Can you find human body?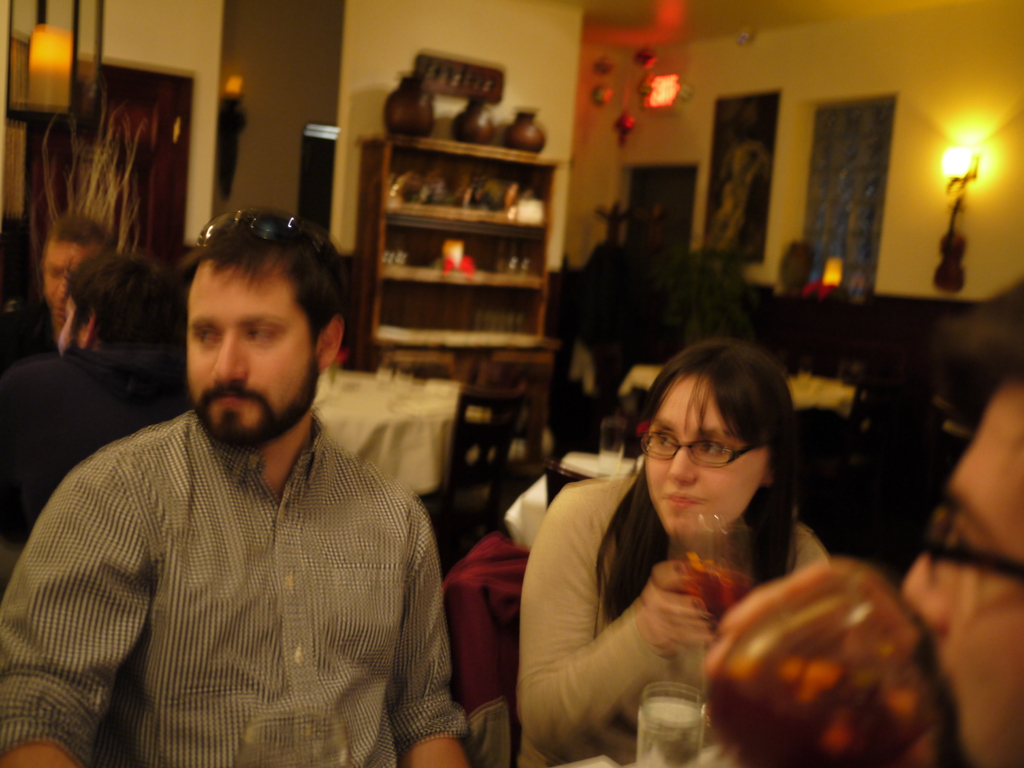
Yes, bounding box: [516, 468, 830, 767].
